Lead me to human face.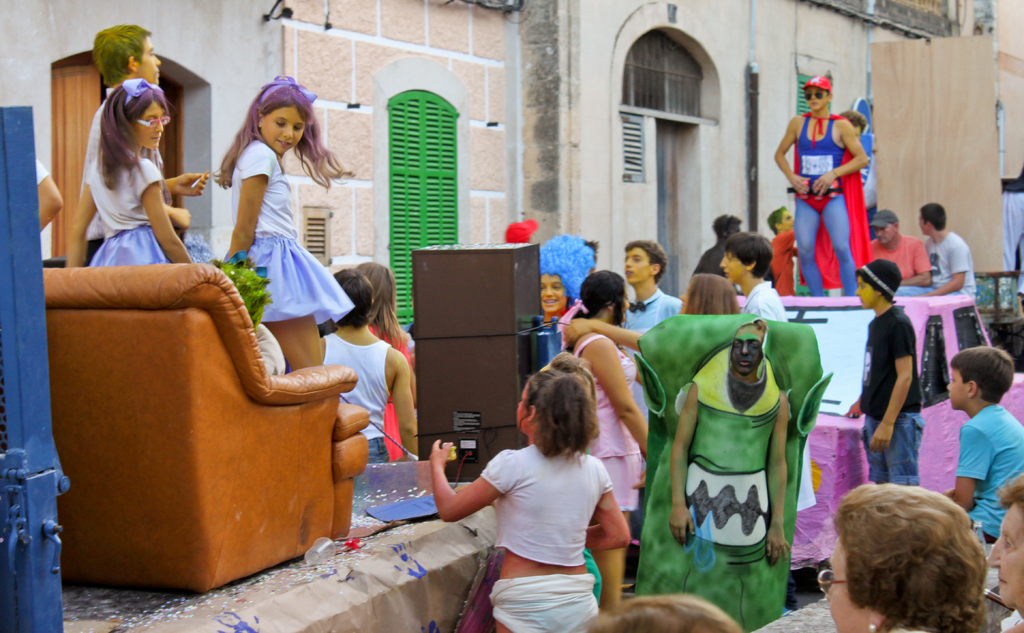
Lead to Rect(945, 365, 970, 410).
